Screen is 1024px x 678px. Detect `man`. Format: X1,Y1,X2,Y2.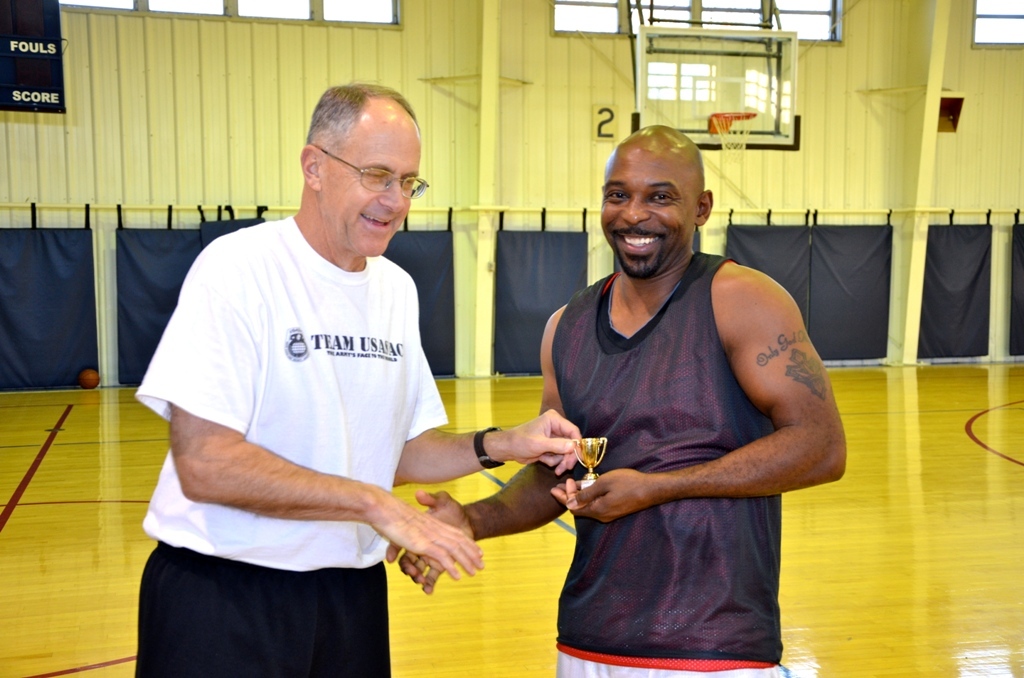
144,50,522,664.
